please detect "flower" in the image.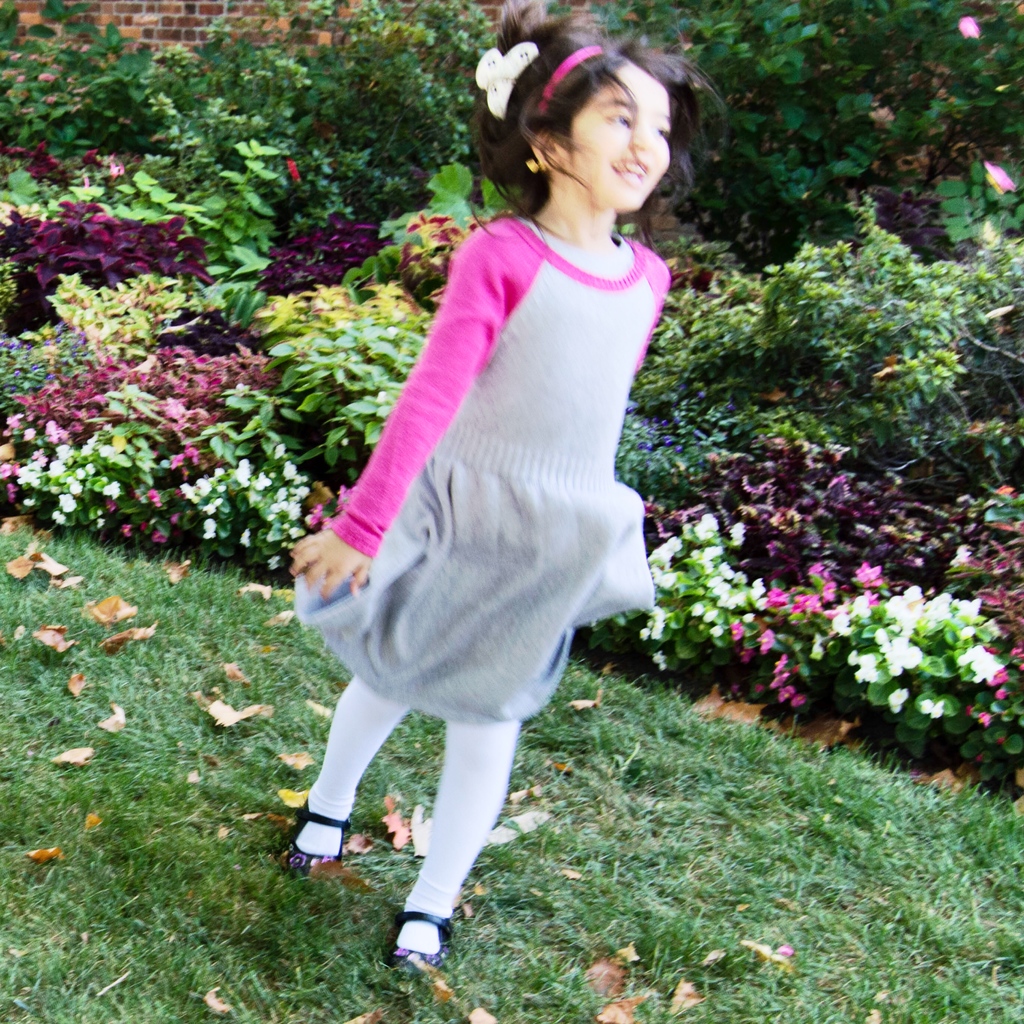
[988,666,1009,680].
